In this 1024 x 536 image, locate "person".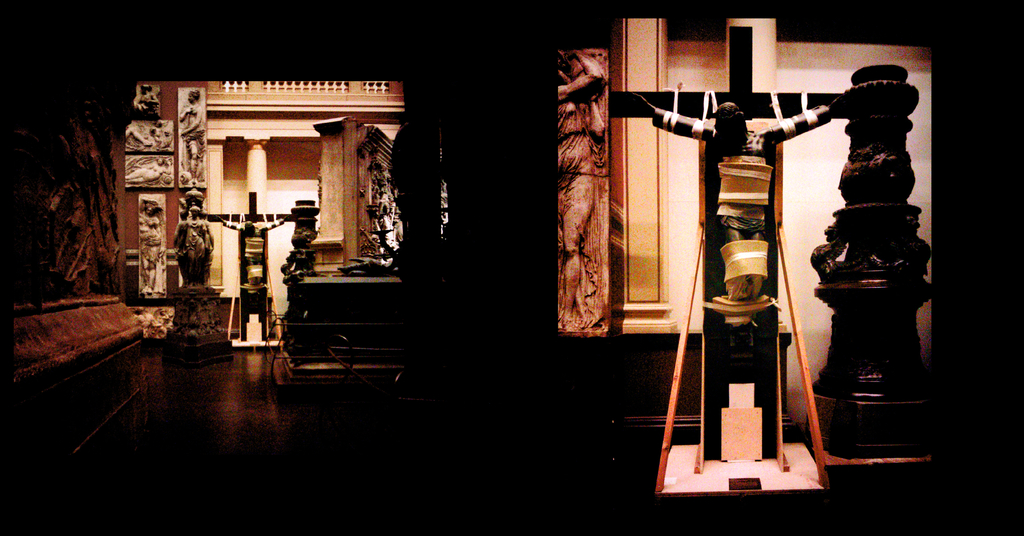
Bounding box: 218, 210, 285, 293.
